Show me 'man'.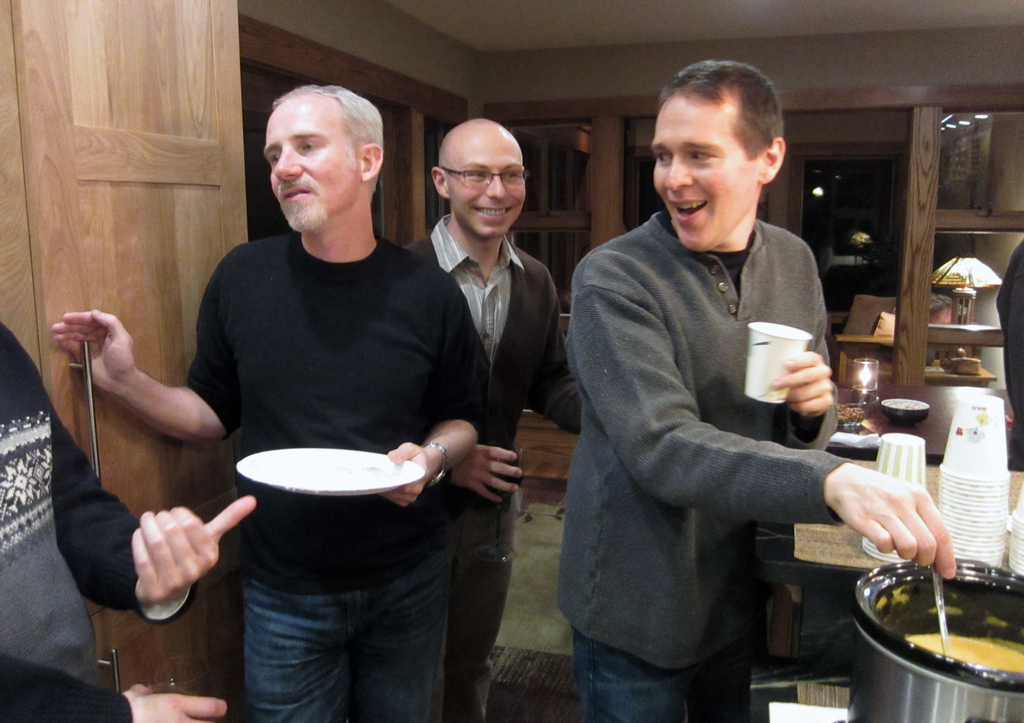
'man' is here: bbox=(49, 77, 495, 722).
